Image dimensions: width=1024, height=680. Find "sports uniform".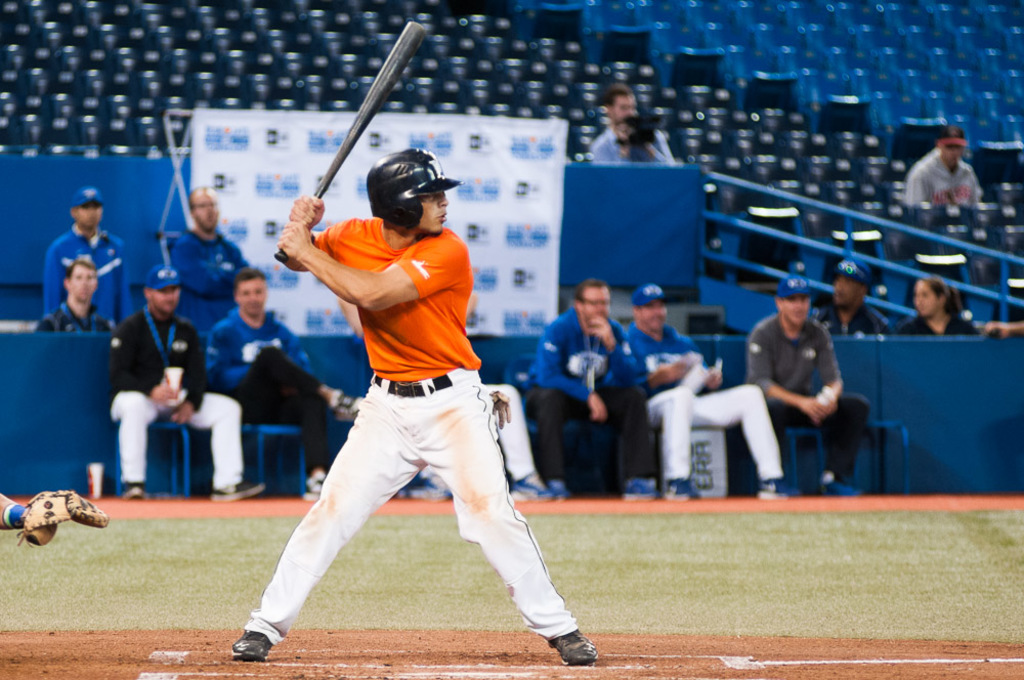
[43, 215, 132, 317].
